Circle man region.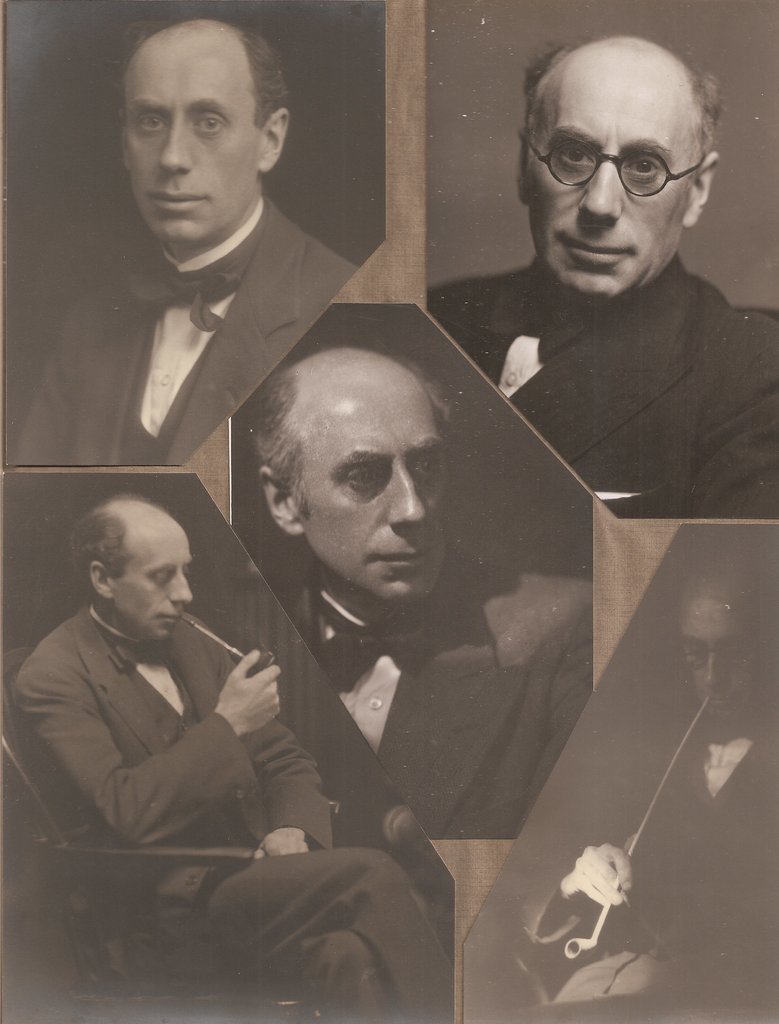
Region: 245,340,591,838.
